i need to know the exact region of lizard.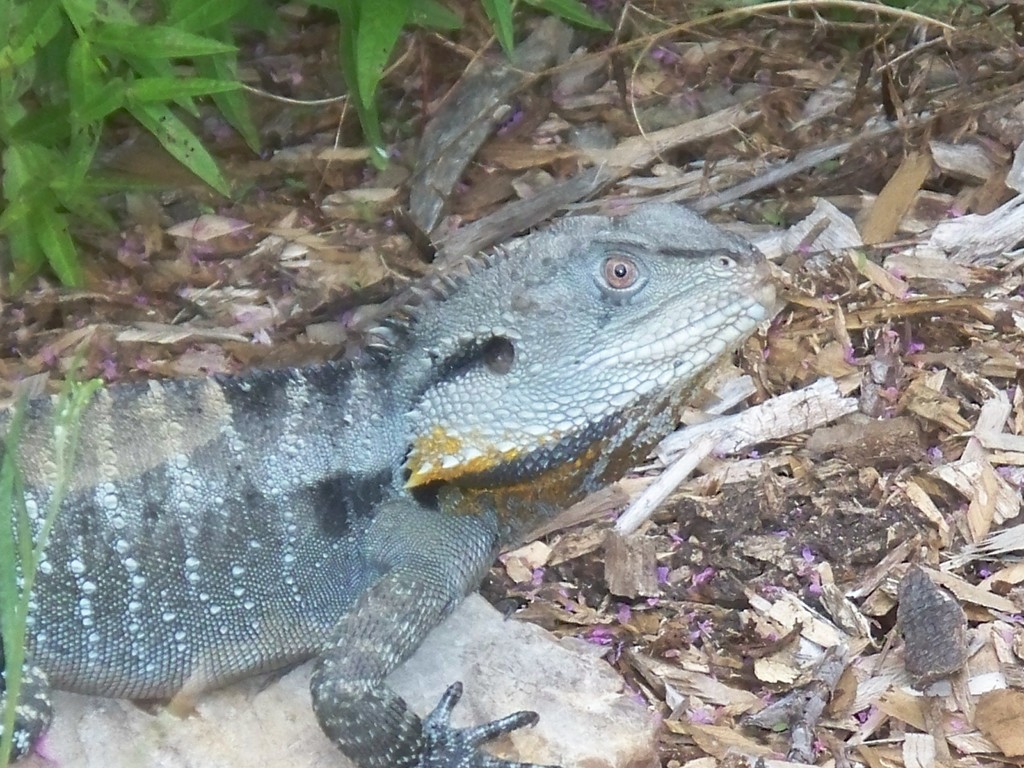
Region: x1=12, y1=188, x2=799, y2=767.
